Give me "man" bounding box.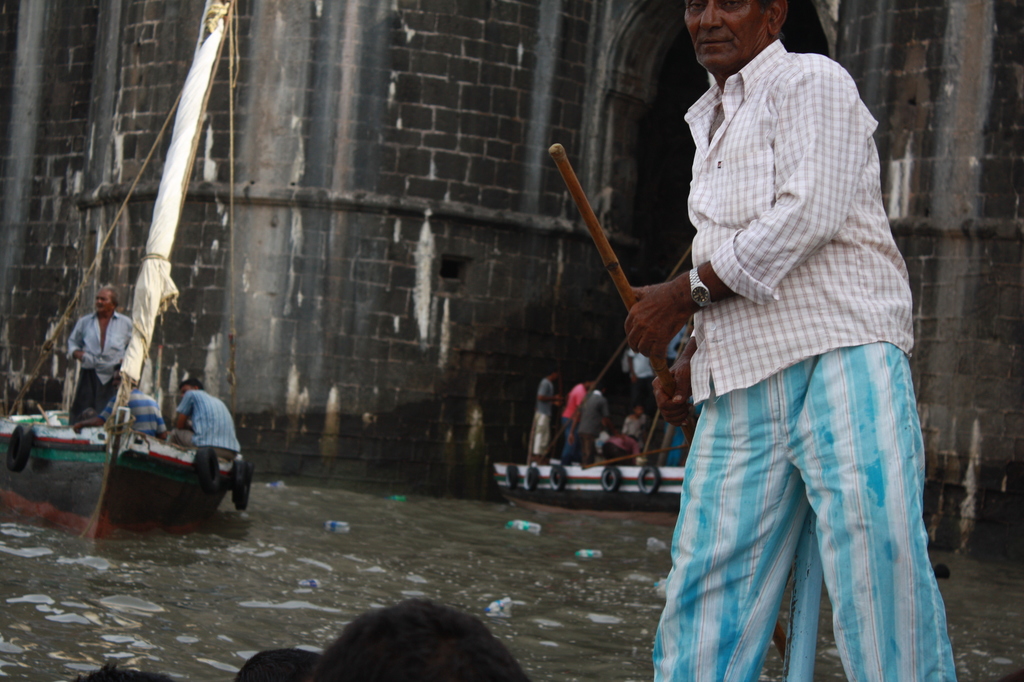
bbox=(163, 377, 243, 461).
